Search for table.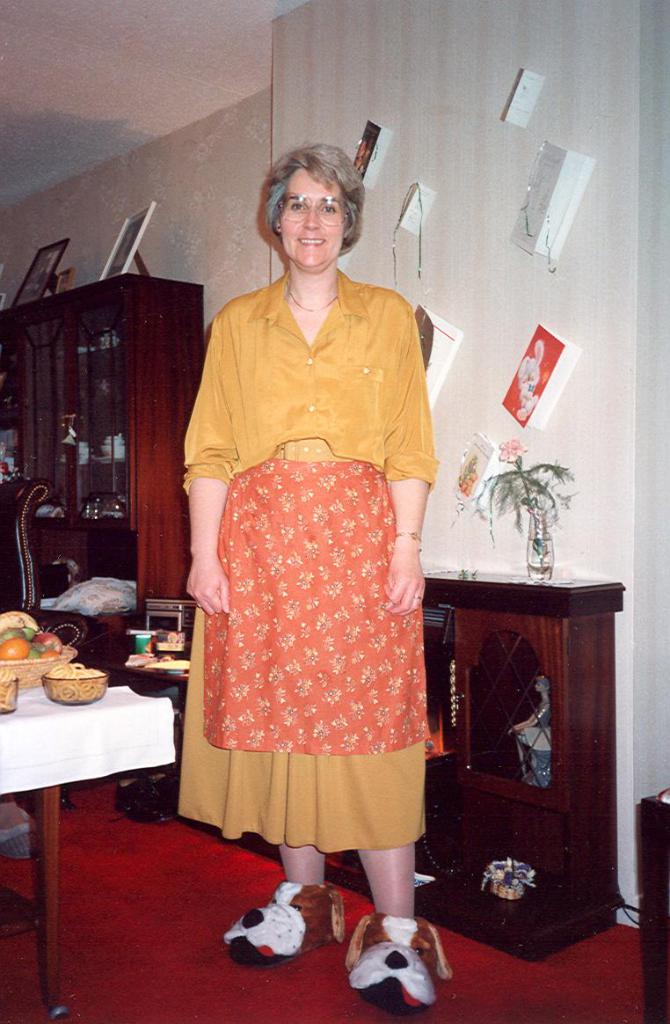
Found at l=0, t=676, r=176, b=1023.
